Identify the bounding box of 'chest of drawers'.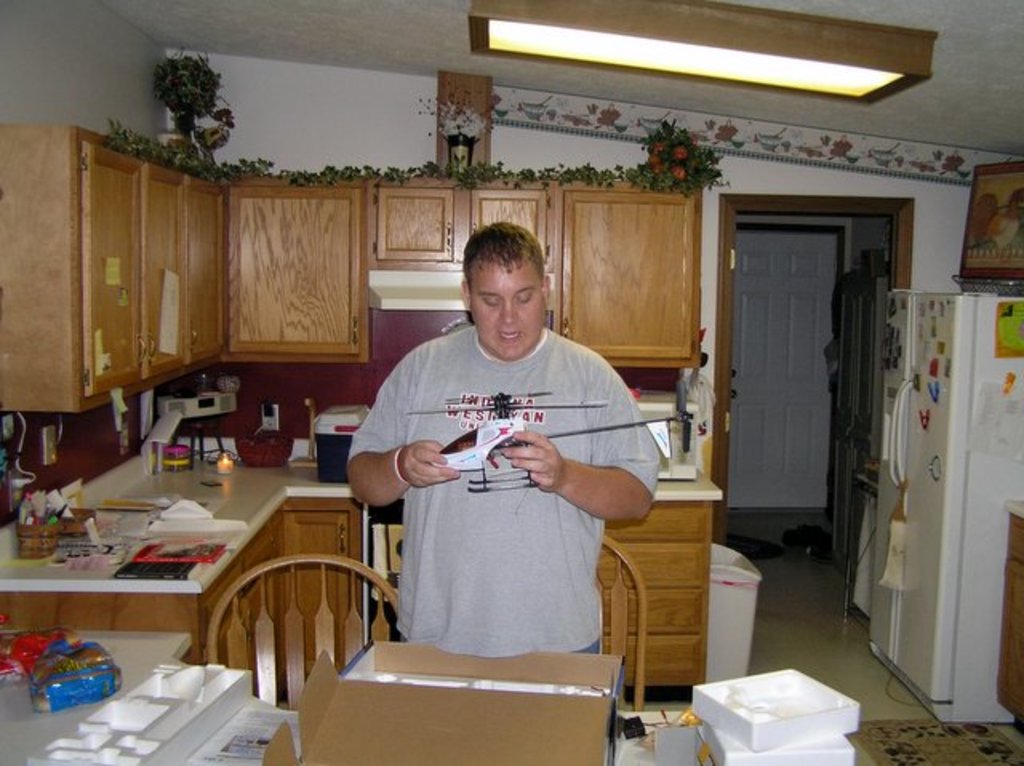
[2, 496, 707, 696].
